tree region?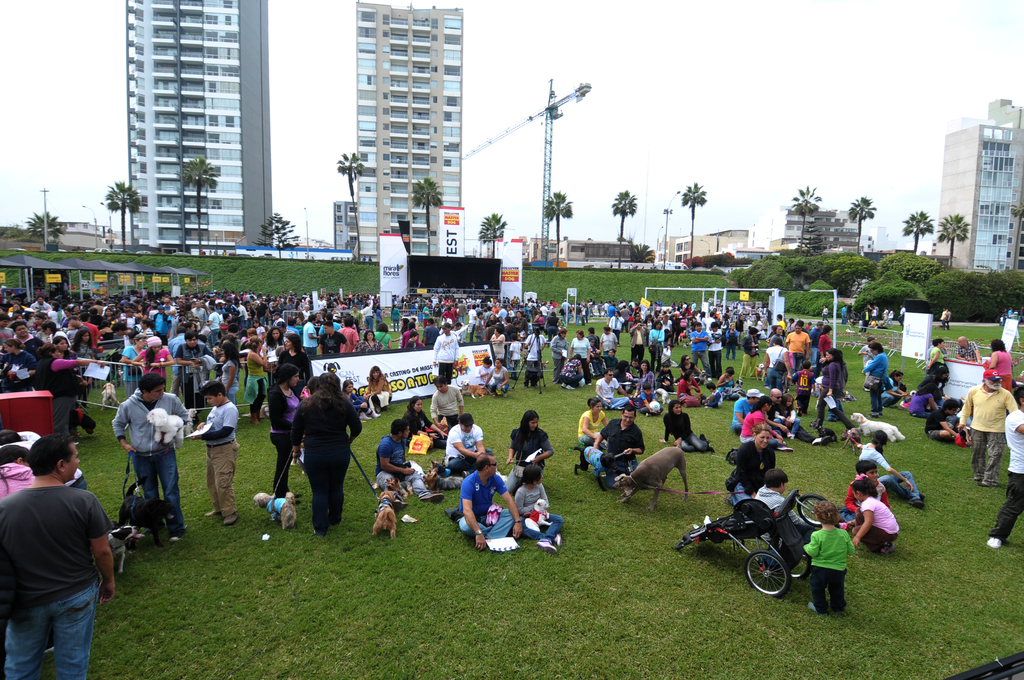
bbox=(101, 178, 143, 252)
